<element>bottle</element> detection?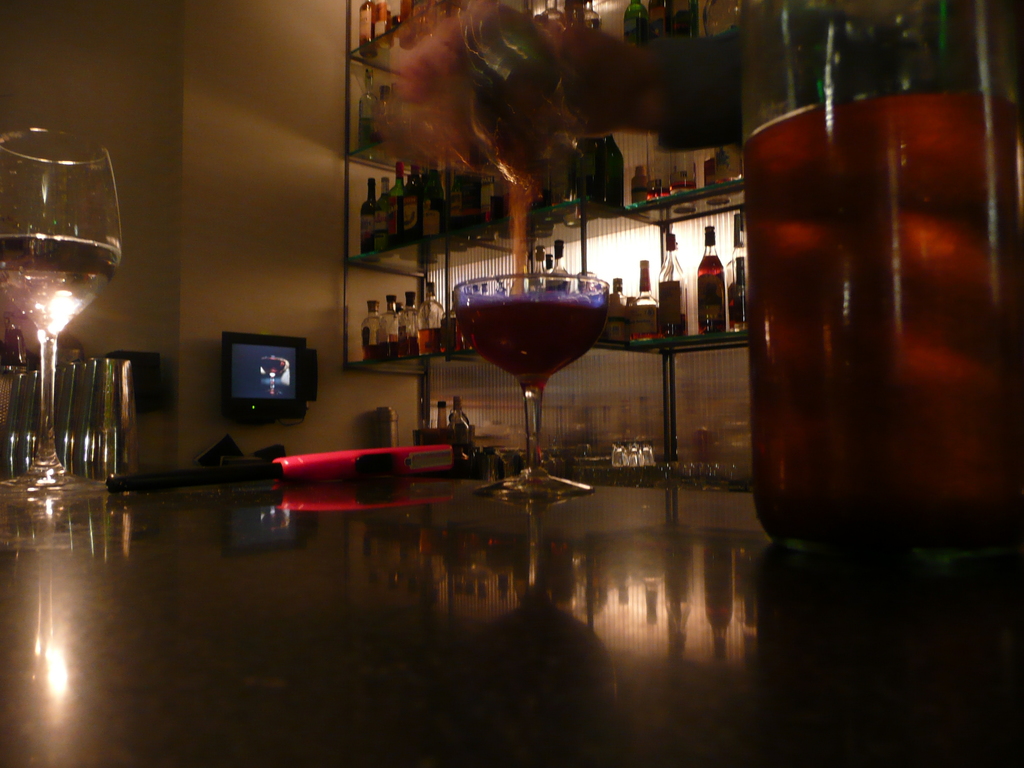
550, 241, 577, 294
